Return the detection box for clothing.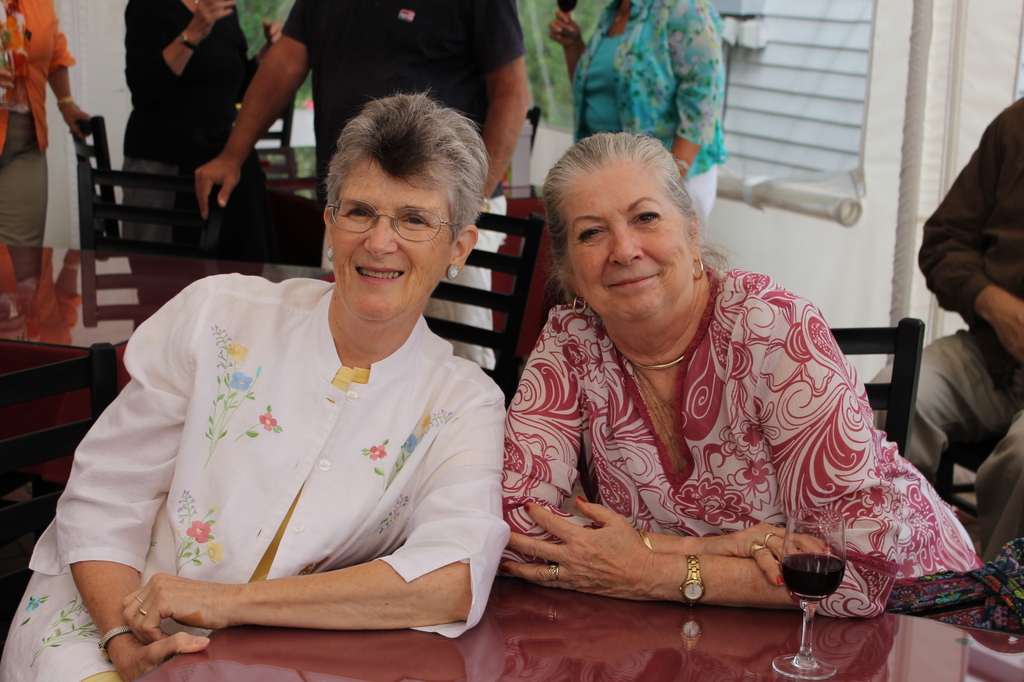
pyautogui.locateOnScreen(59, 249, 511, 643).
